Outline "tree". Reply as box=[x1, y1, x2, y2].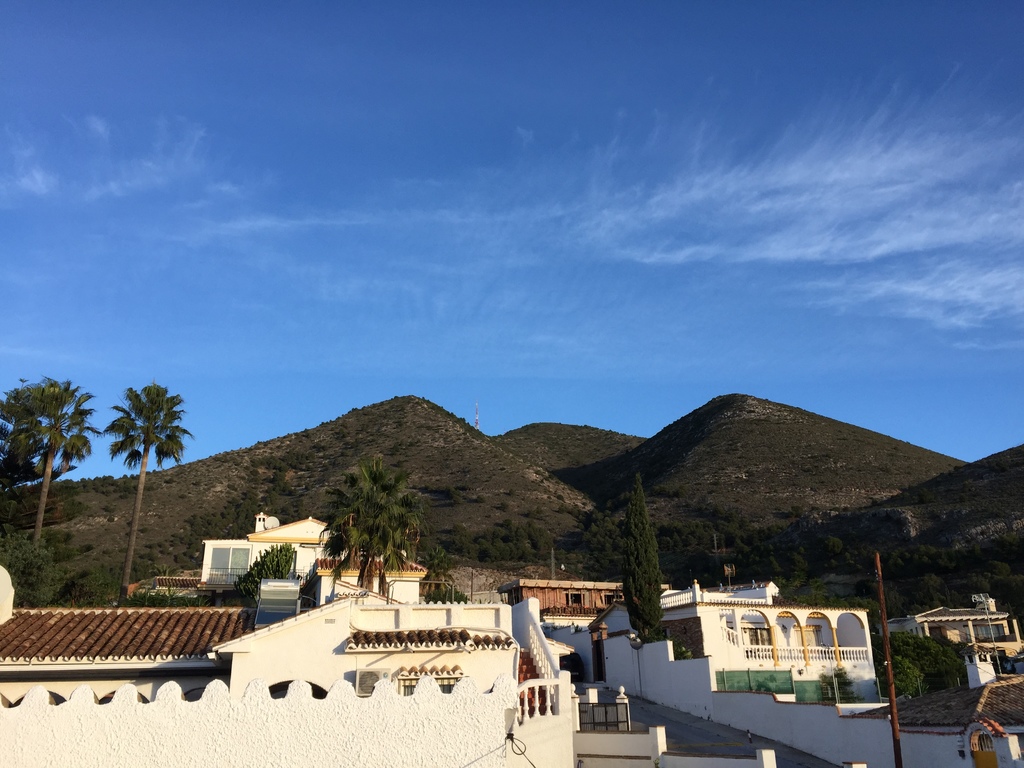
box=[326, 486, 414, 596].
